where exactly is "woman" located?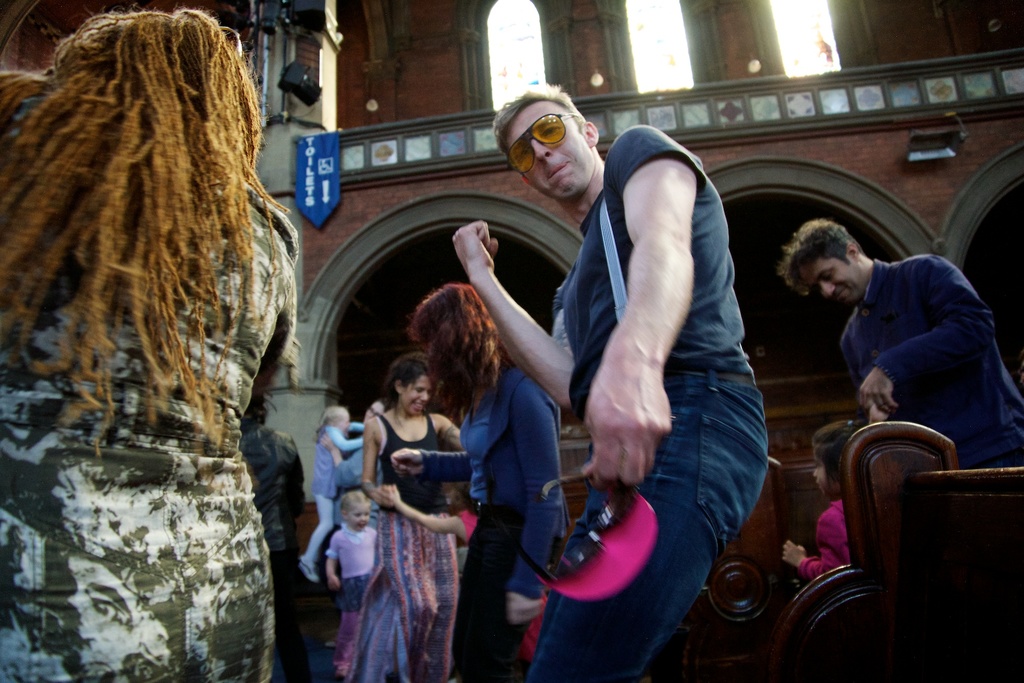
Its bounding box is [x1=0, y1=6, x2=300, y2=682].
